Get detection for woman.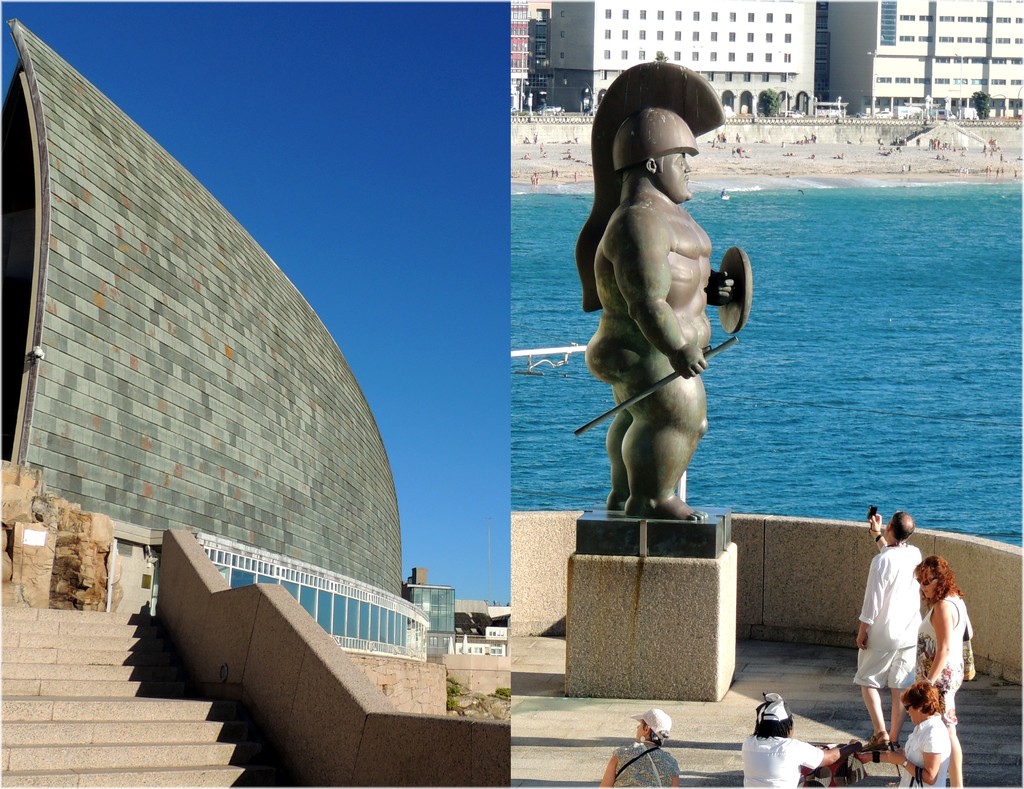
Detection: bbox(742, 703, 851, 788).
